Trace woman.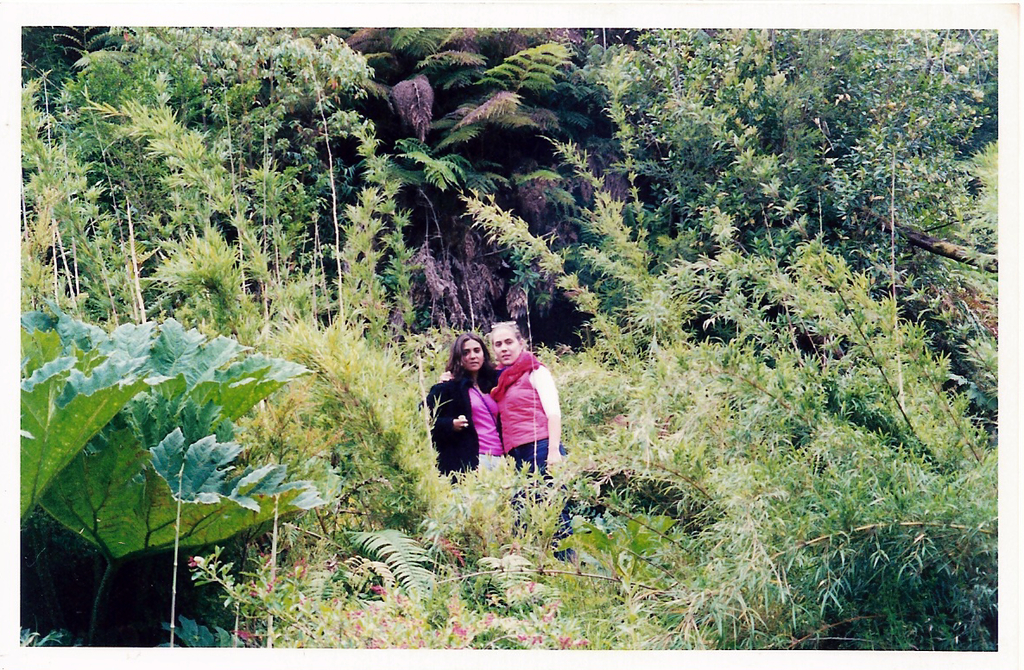
Traced to 441,313,585,582.
